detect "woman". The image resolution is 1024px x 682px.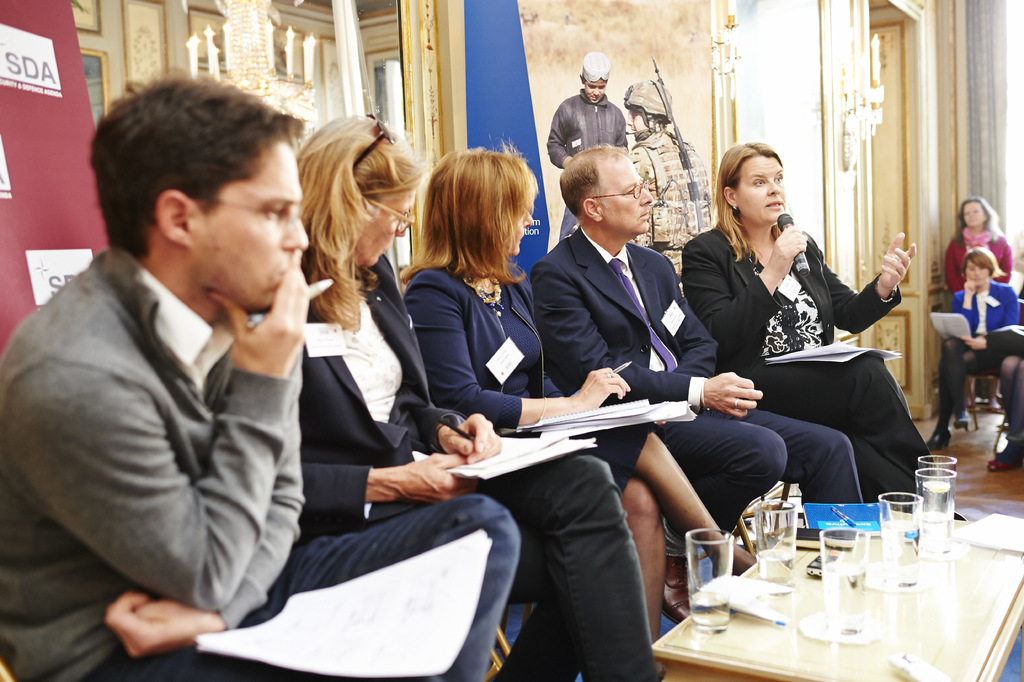
(left=298, top=119, right=666, bottom=681).
